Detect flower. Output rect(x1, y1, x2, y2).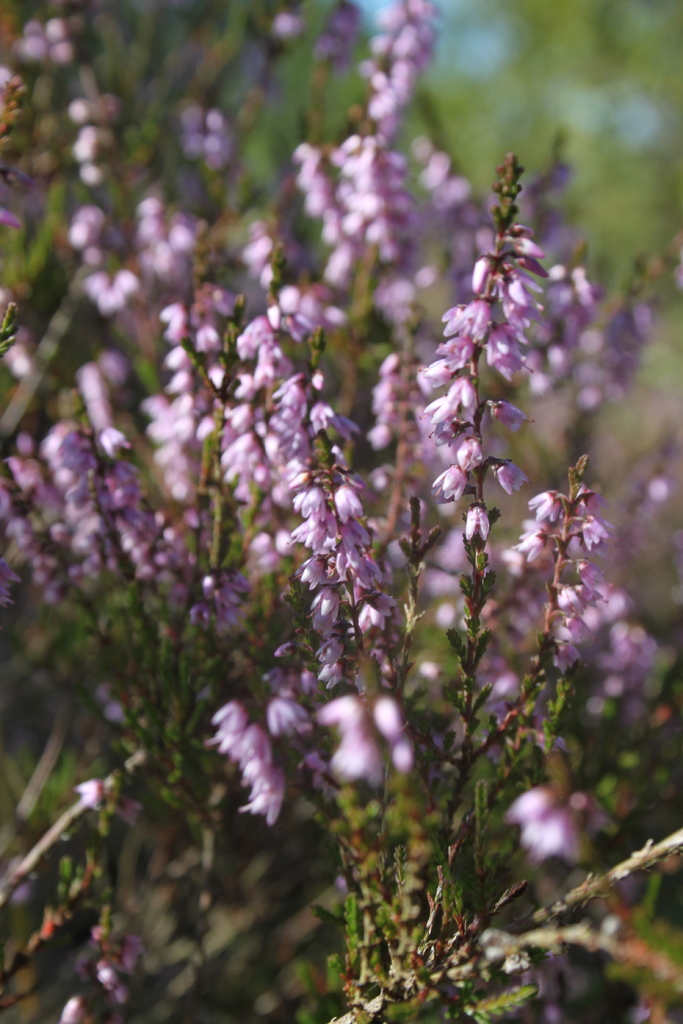
rect(446, 367, 475, 422).
